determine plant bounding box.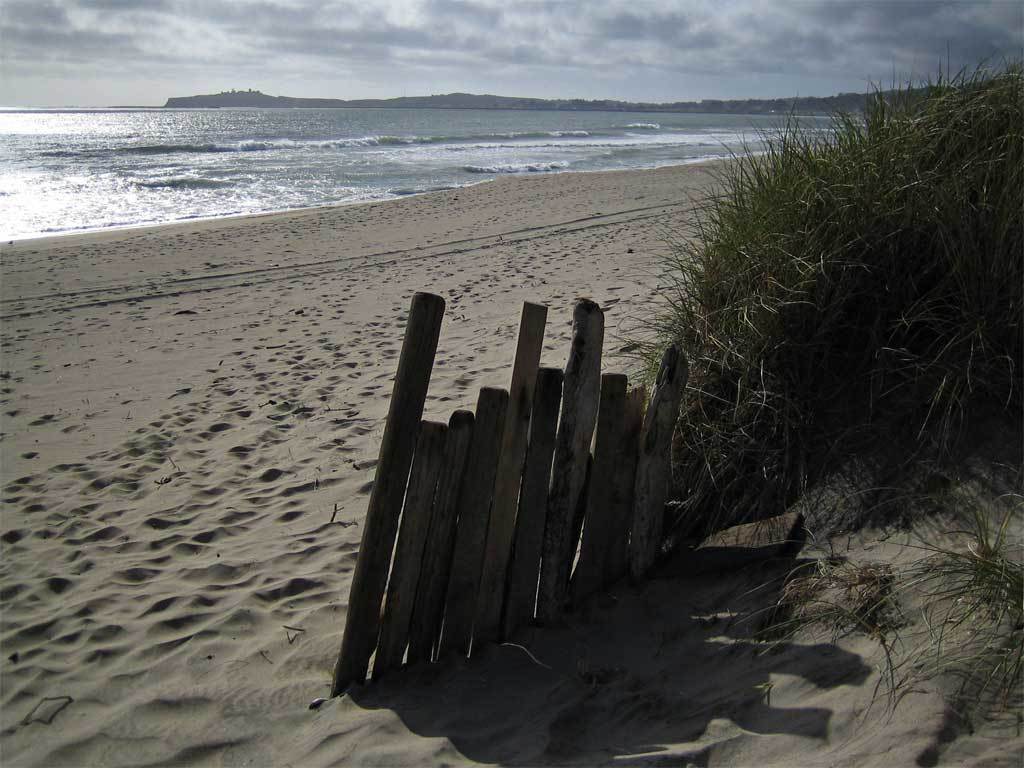
Determined: [851,481,1023,717].
